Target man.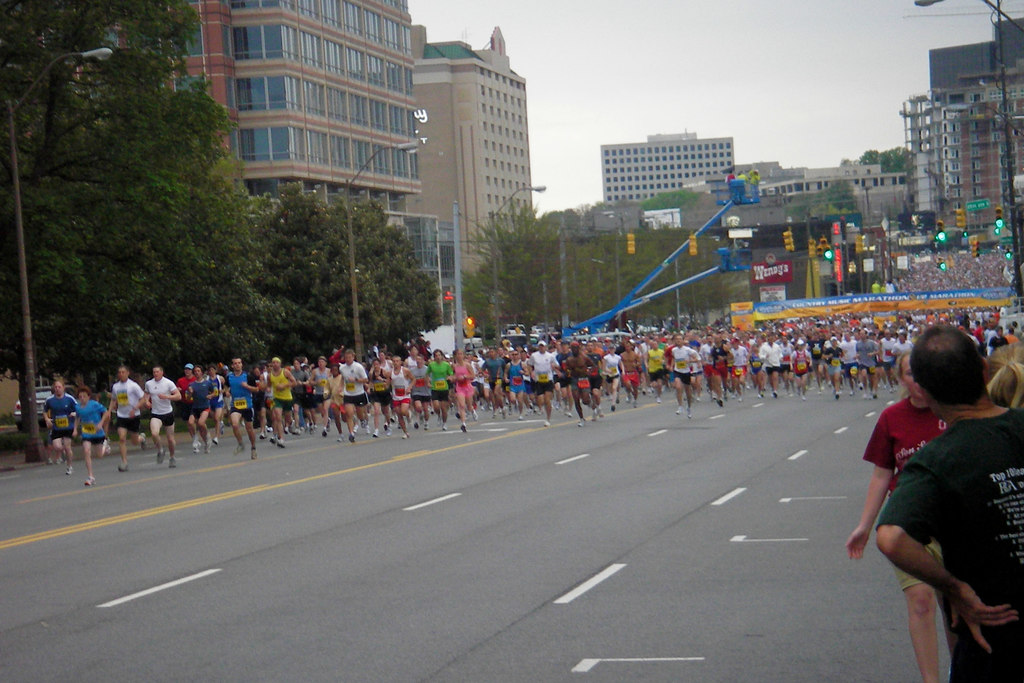
Target region: [left=875, top=329, right=896, bottom=386].
